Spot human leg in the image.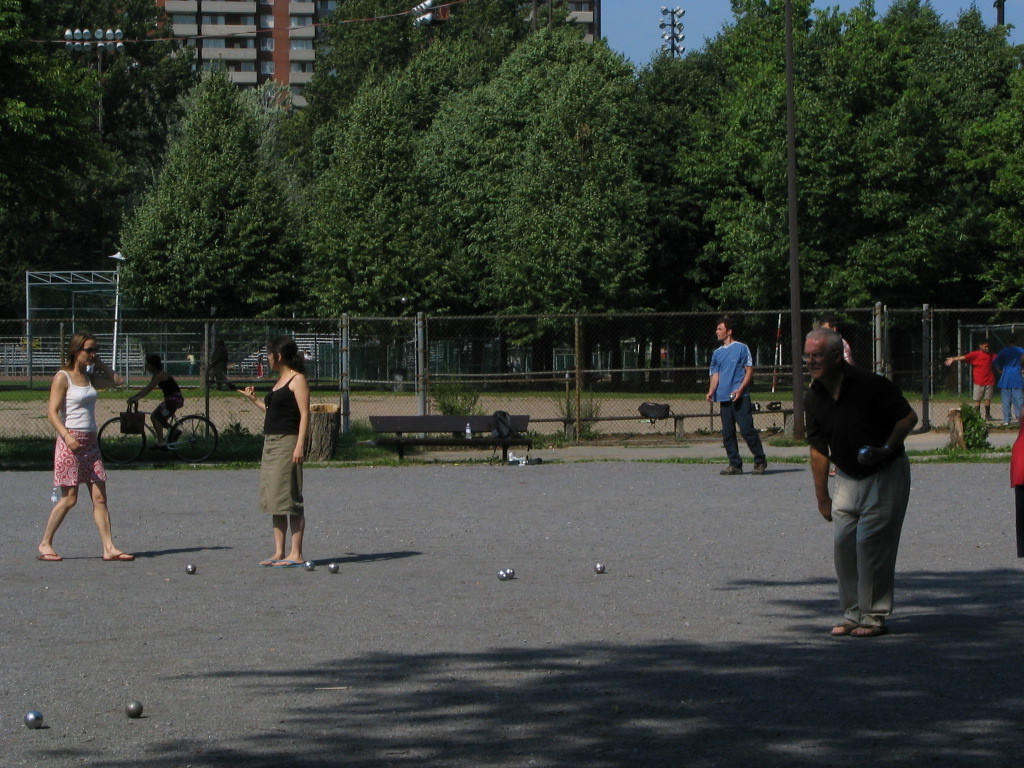
human leg found at x1=274, y1=513, x2=305, y2=560.
